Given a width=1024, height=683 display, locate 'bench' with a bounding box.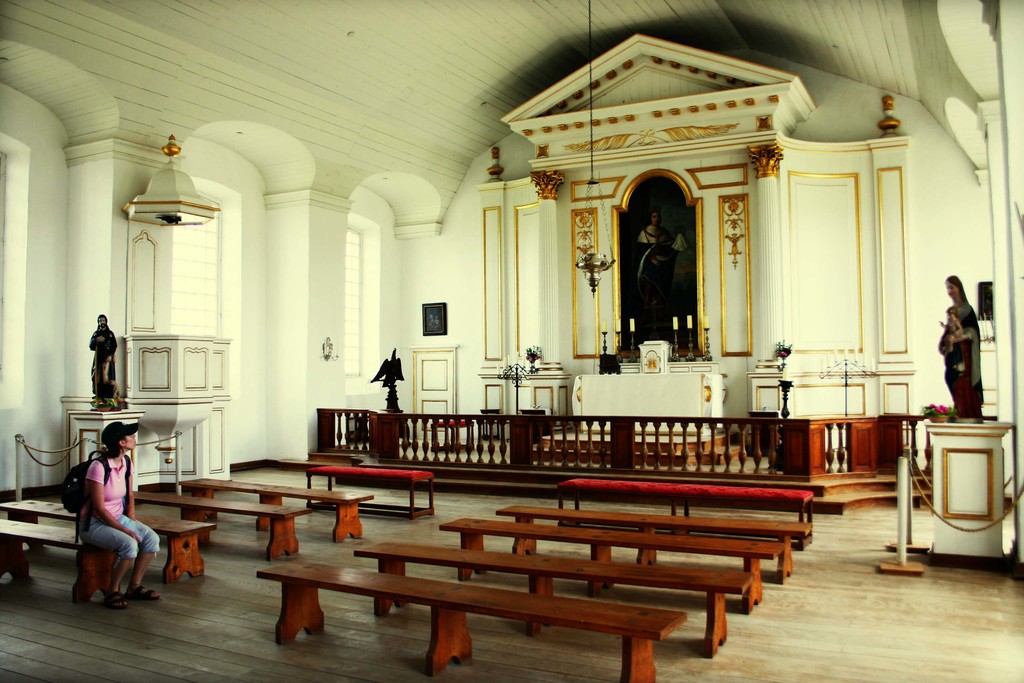
Located: x1=0, y1=519, x2=115, y2=603.
